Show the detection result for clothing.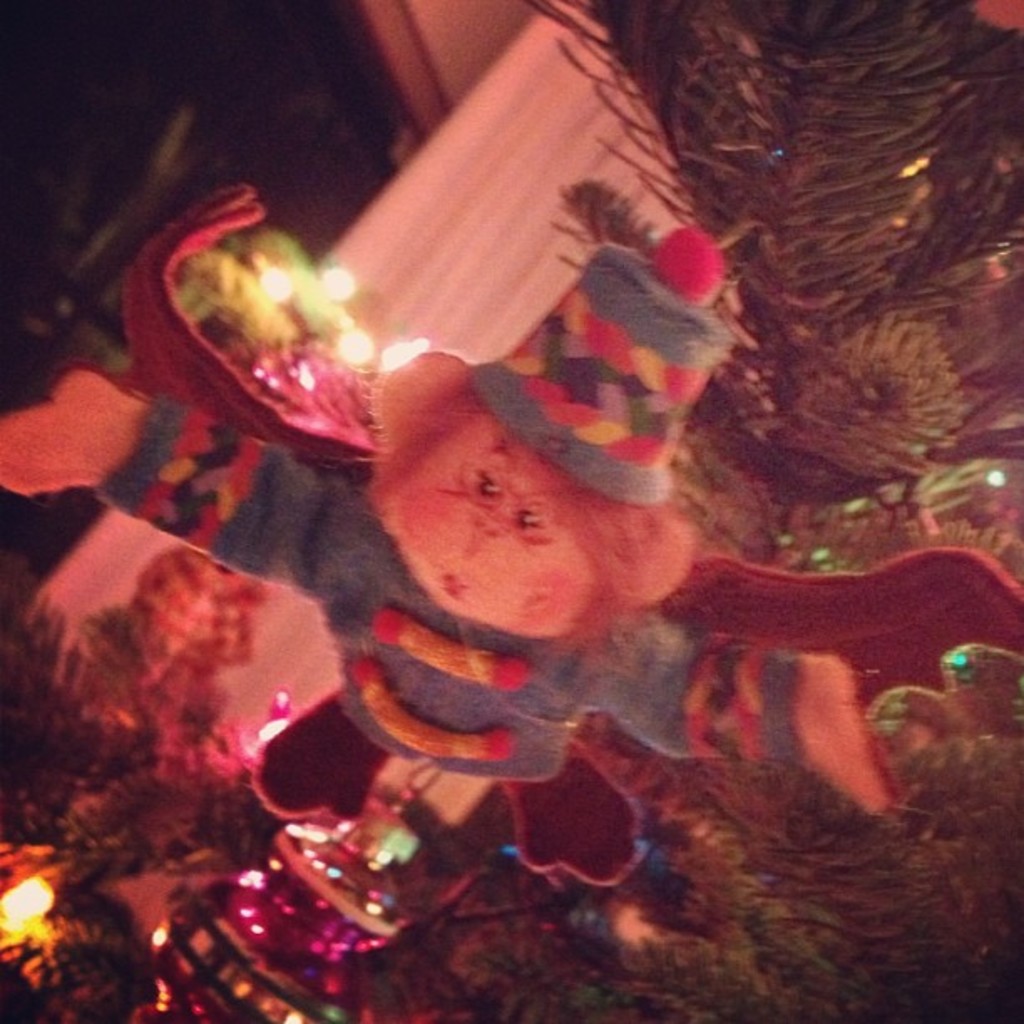
<region>94, 452, 795, 800</region>.
